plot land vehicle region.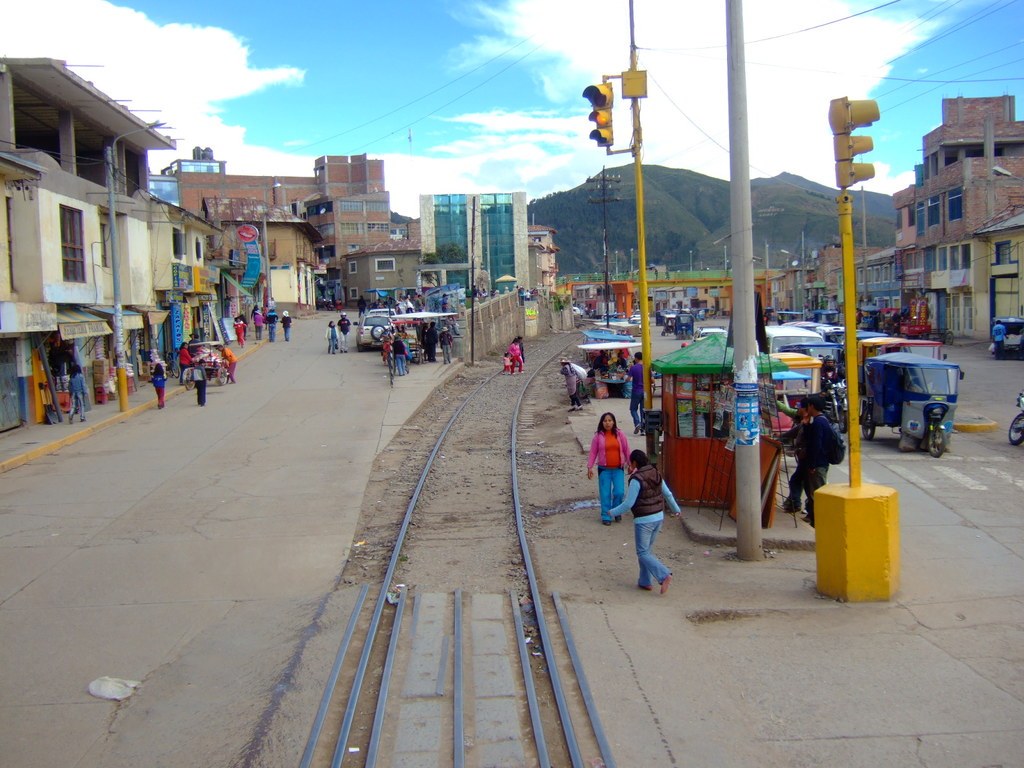
Plotted at 323 297 335 313.
